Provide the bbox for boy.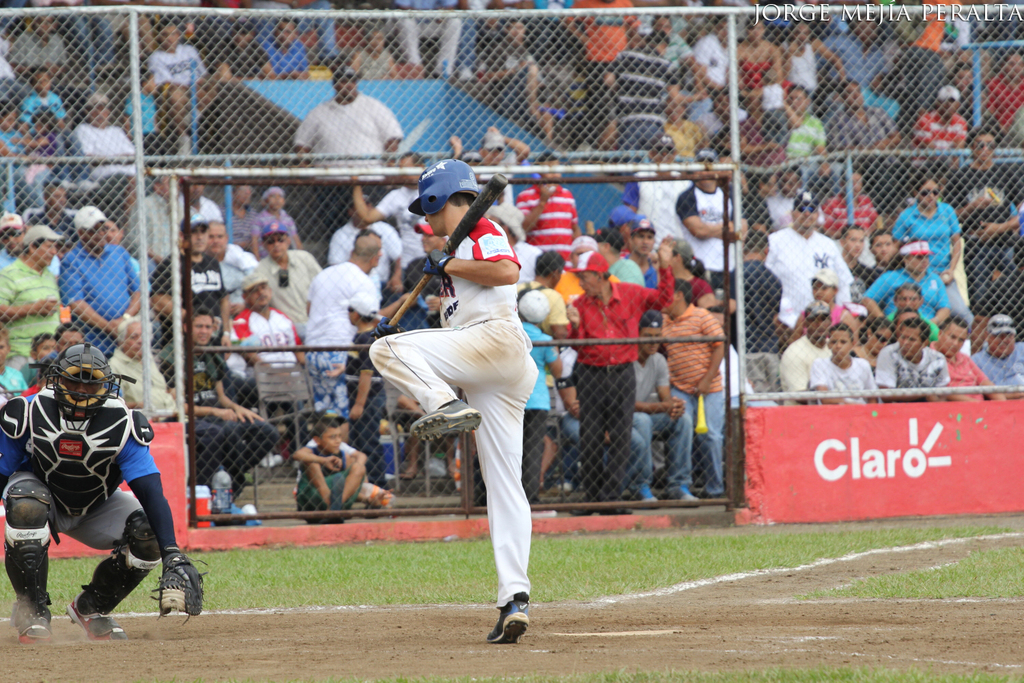
661:278:725:498.
